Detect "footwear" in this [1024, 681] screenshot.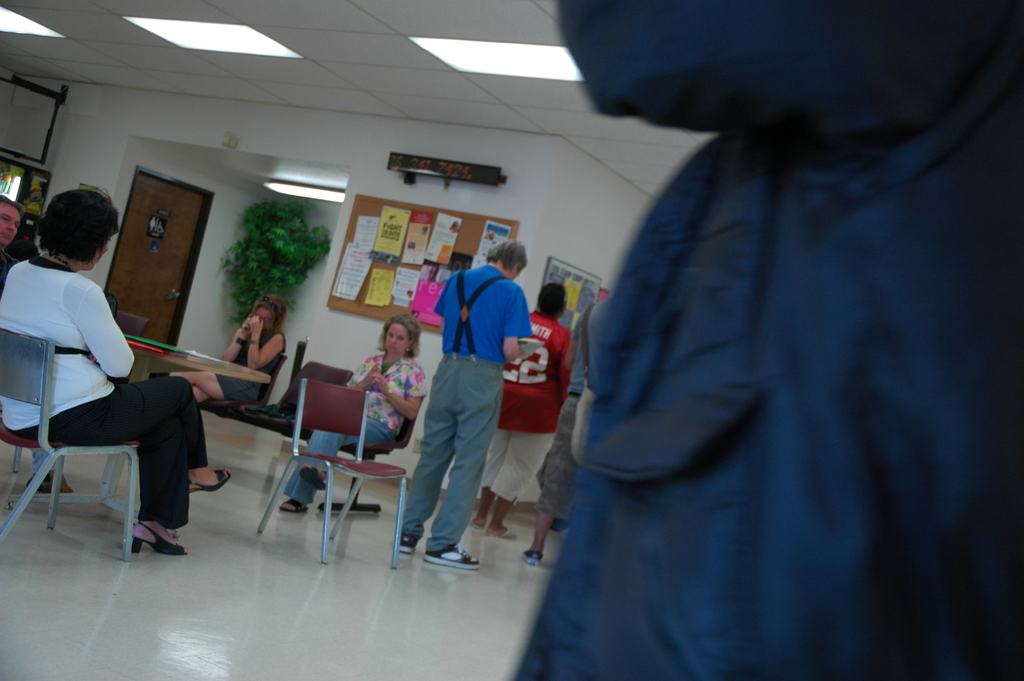
Detection: rect(484, 525, 517, 549).
